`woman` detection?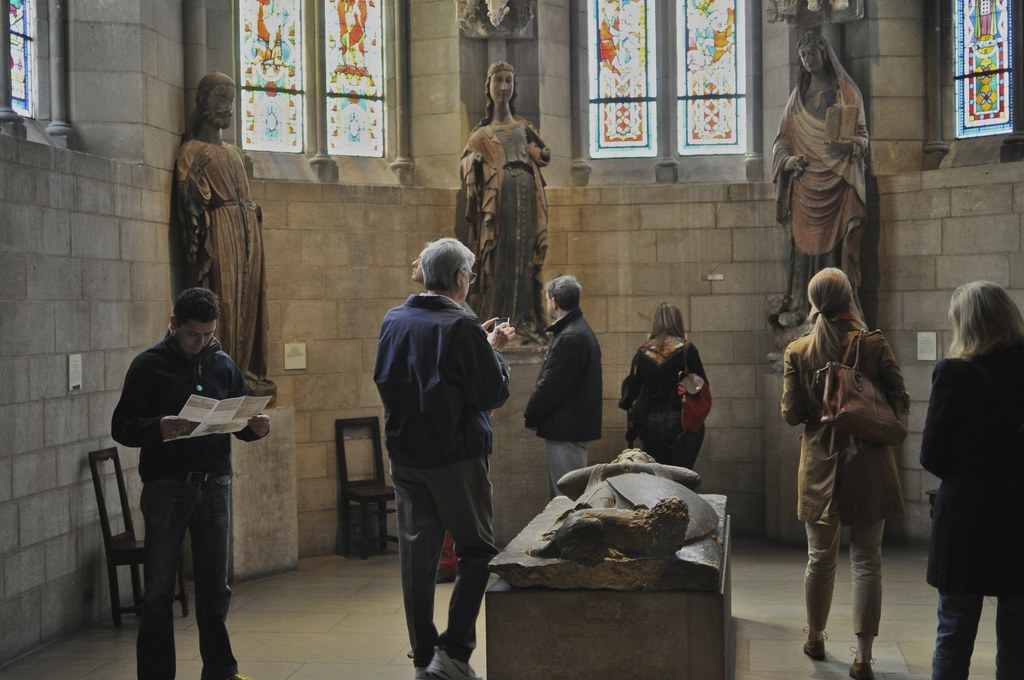
620/296/714/473
